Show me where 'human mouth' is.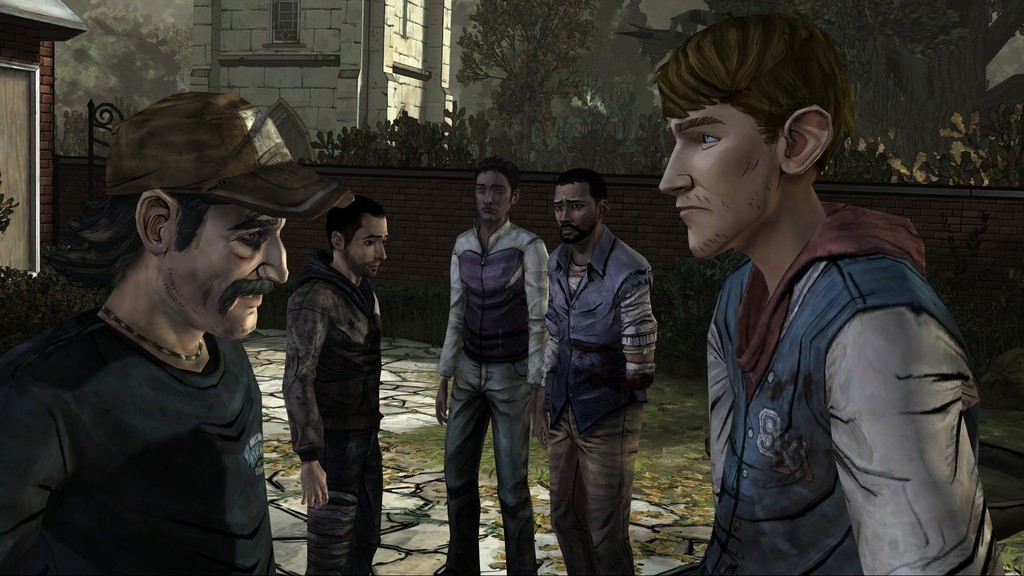
'human mouth' is at [367,260,387,268].
